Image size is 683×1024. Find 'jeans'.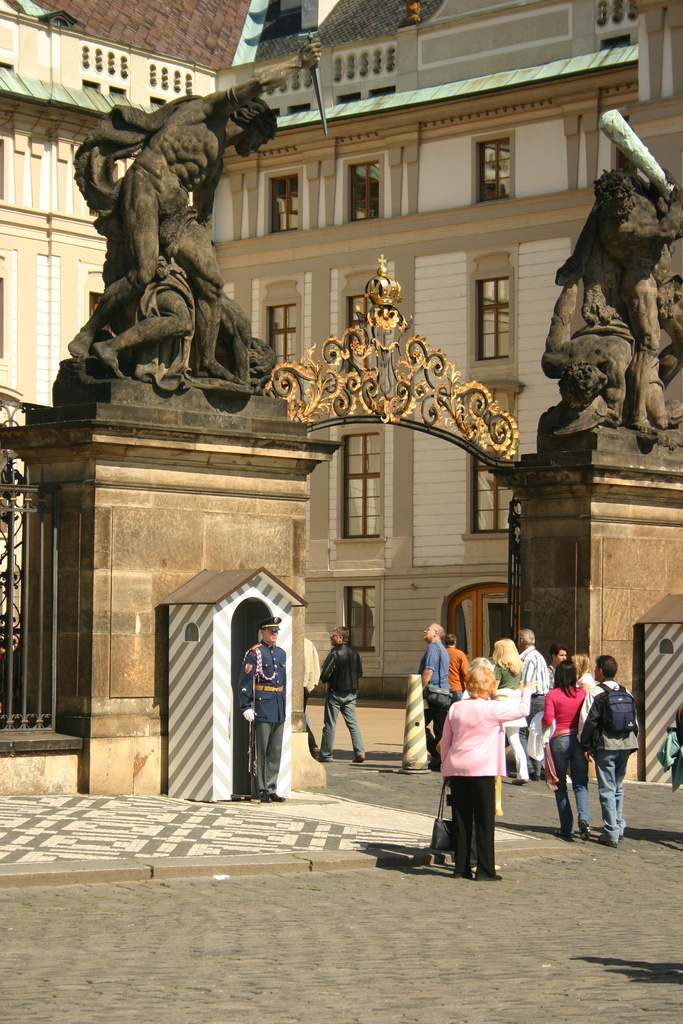
crop(544, 735, 591, 840).
